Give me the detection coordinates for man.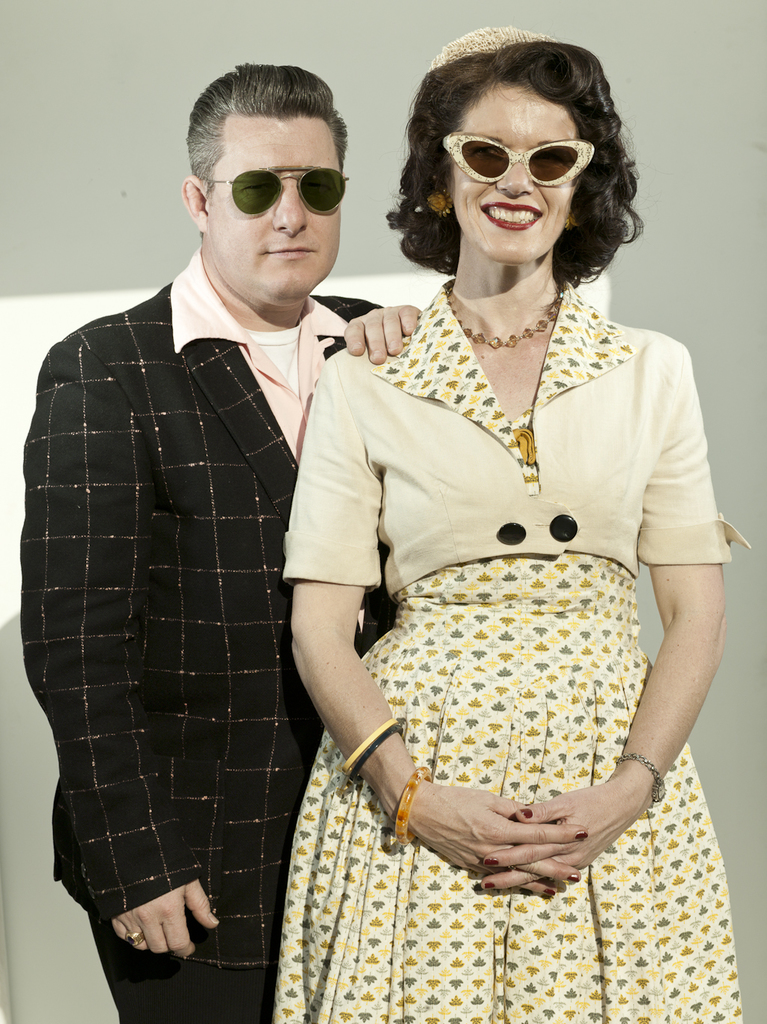
(x1=13, y1=58, x2=418, y2=1023).
